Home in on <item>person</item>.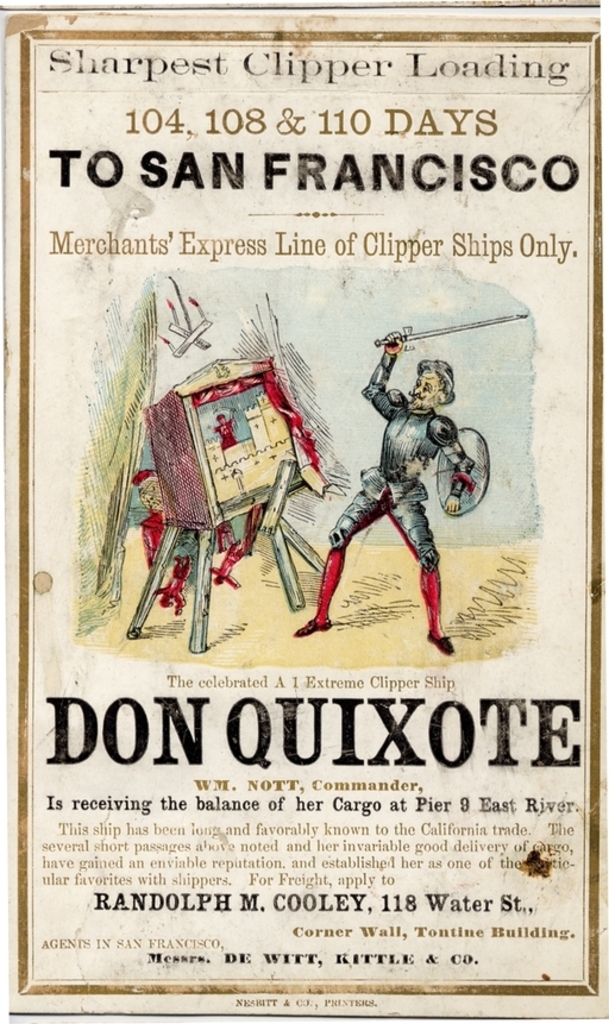
Homed in at select_region(130, 465, 169, 570).
